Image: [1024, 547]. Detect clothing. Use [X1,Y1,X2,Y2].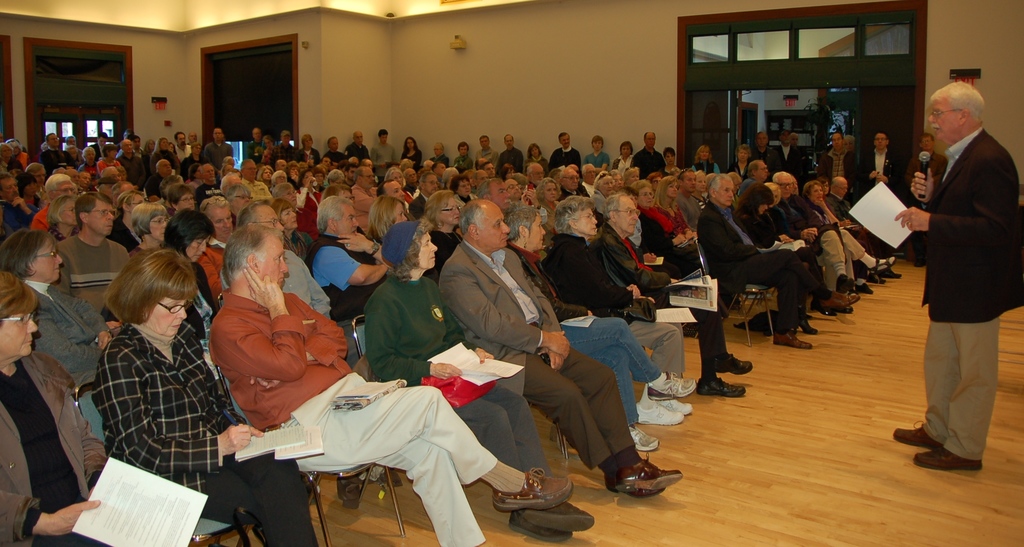
[407,190,431,223].
